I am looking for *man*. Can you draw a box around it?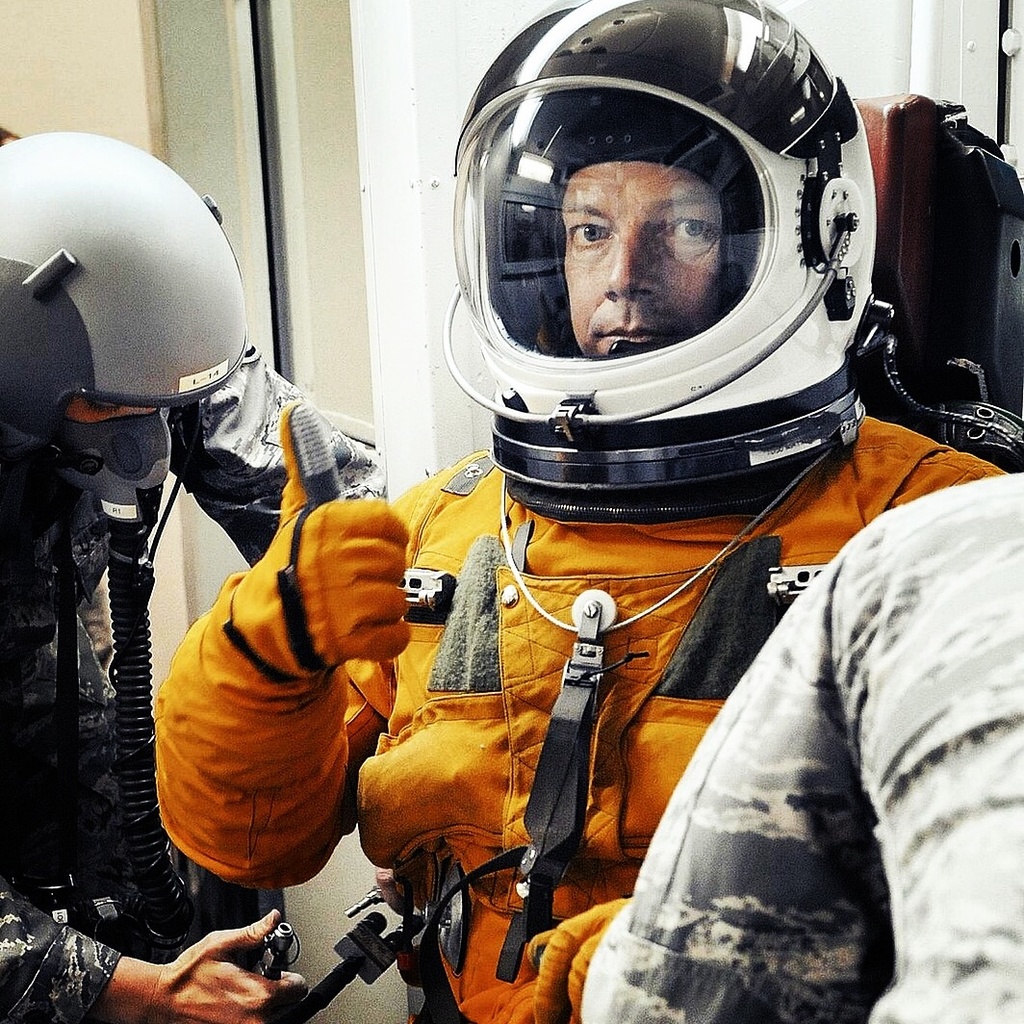
Sure, the bounding box is BBox(134, 109, 1023, 1023).
